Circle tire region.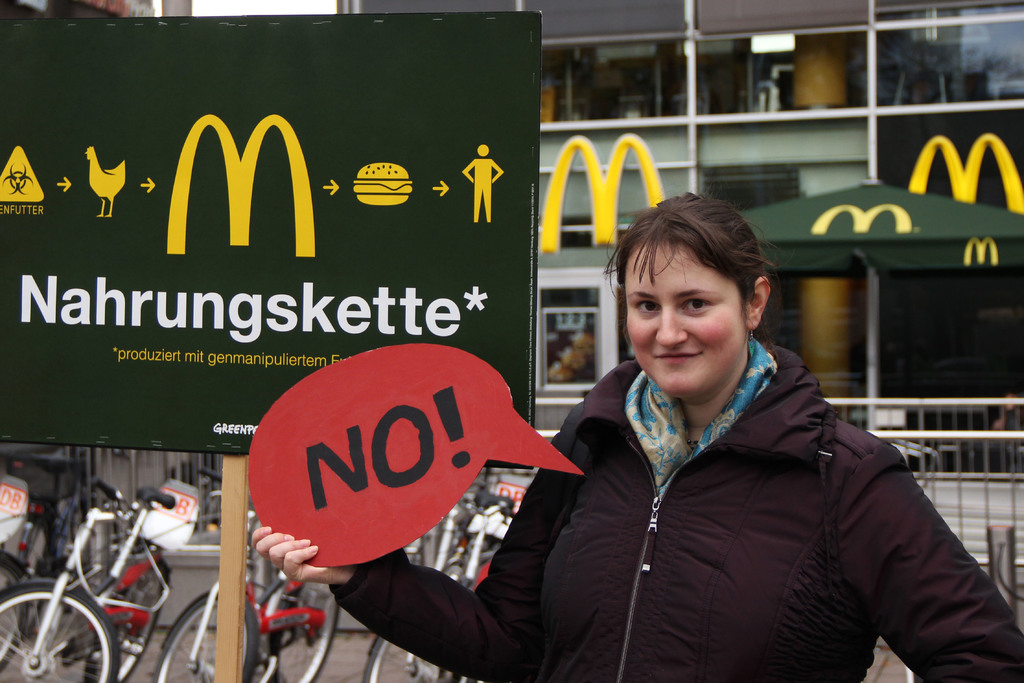
Region: [left=82, top=562, right=171, bottom=682].
